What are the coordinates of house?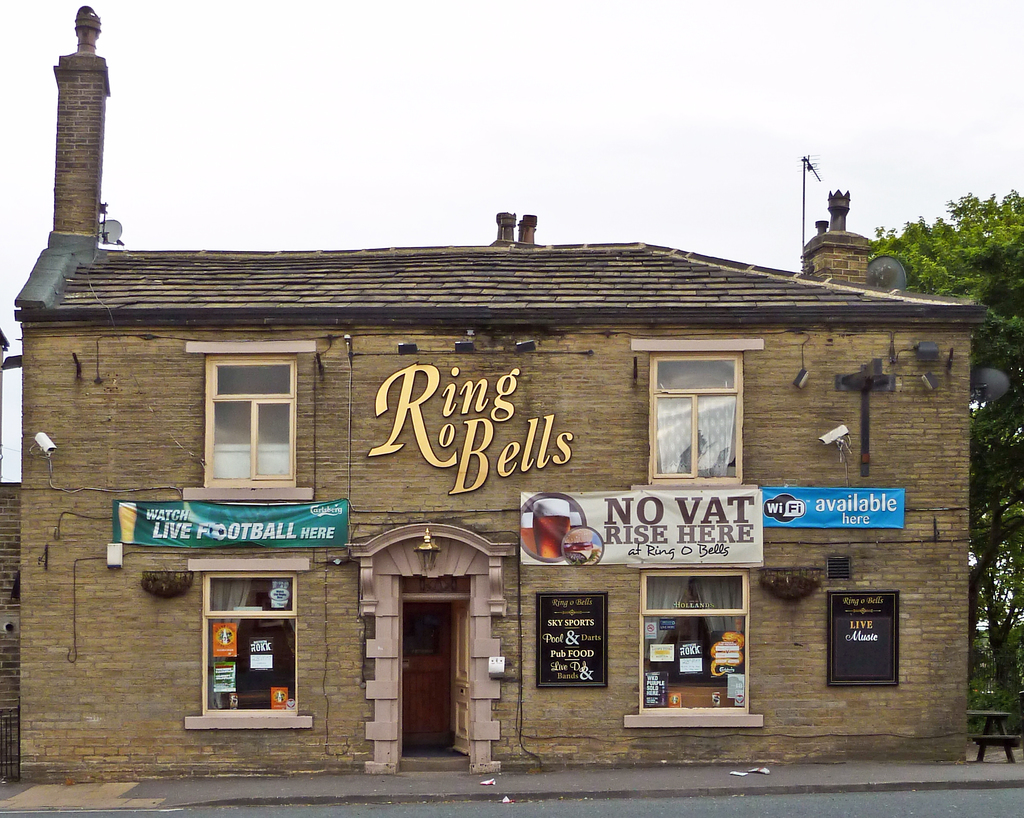
(10, 29, 980, 771).
